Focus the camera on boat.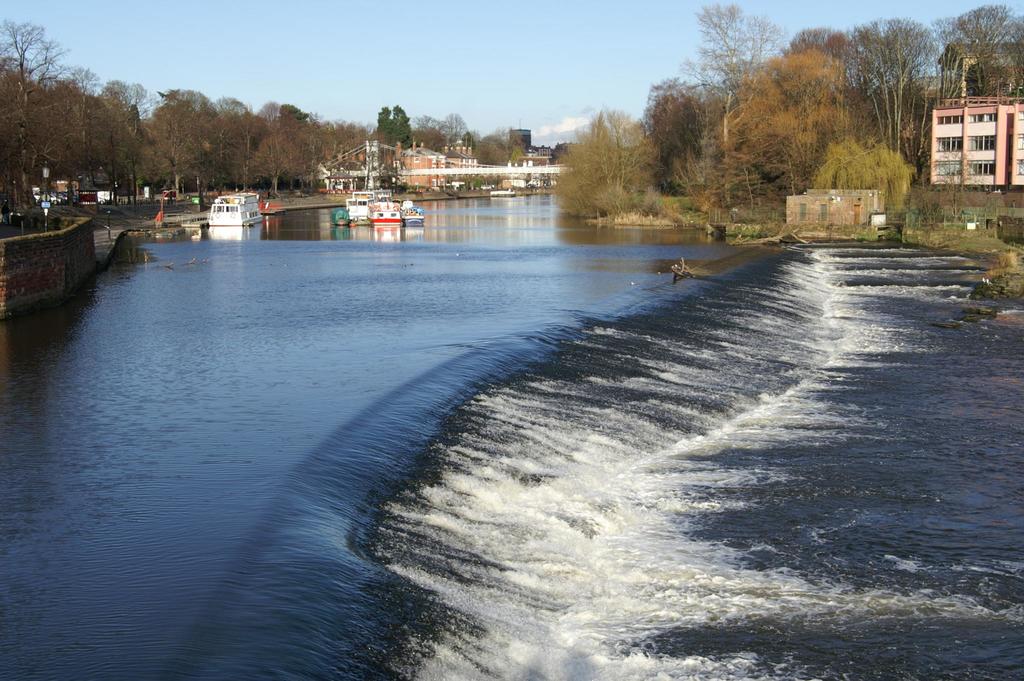
Focus region: left=177, top=184, right=262, bottom=232.
